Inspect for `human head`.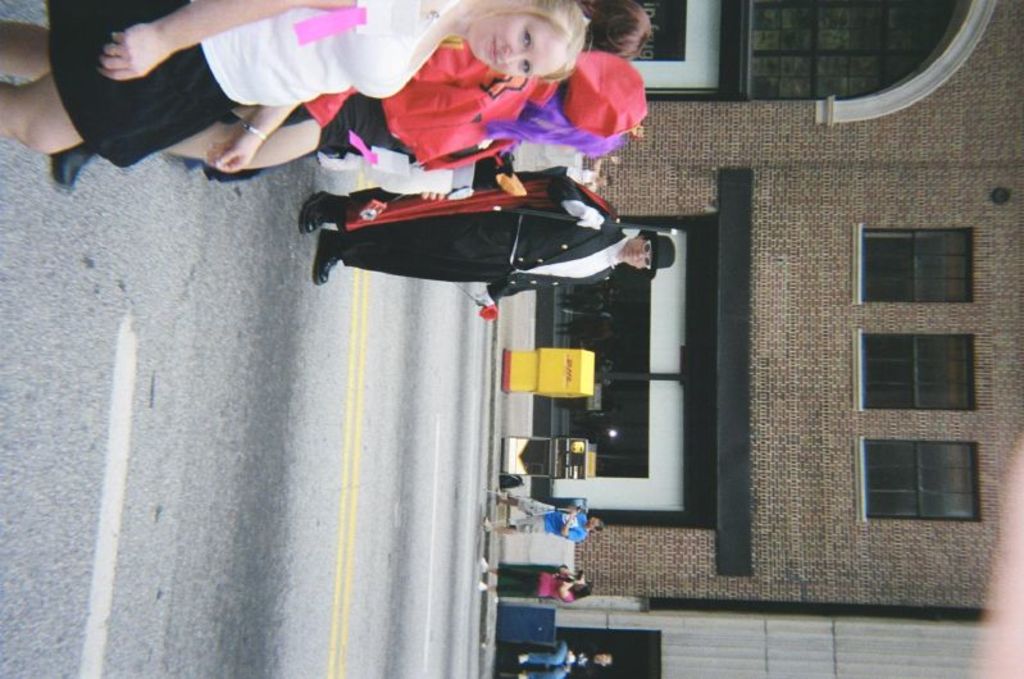
Inspection: bbox(454, 3, 586, 78).
